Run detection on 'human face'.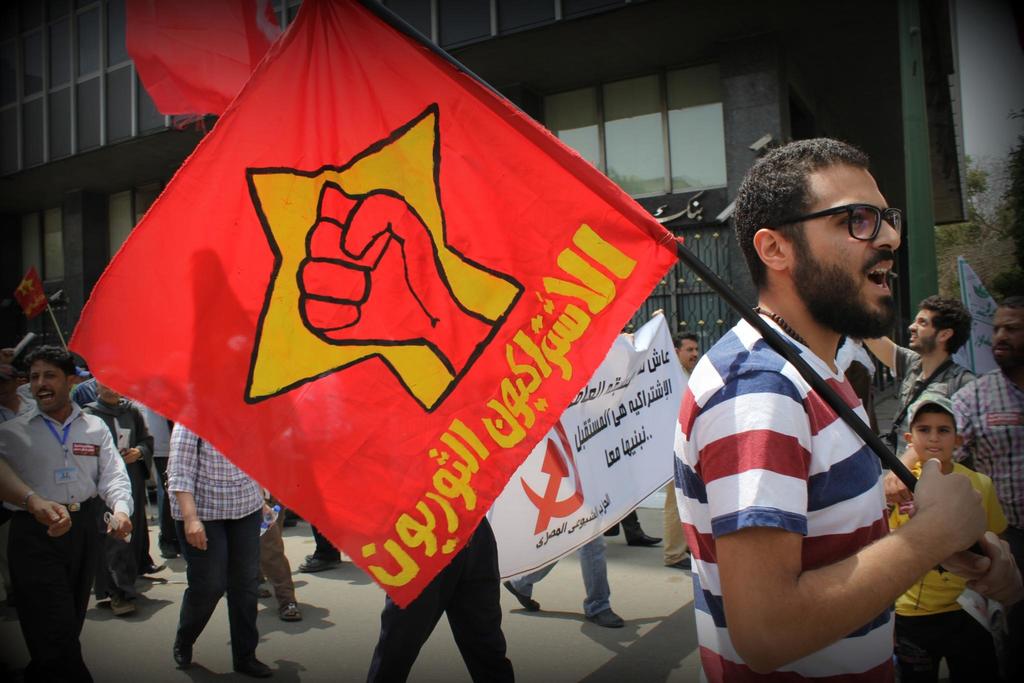
Result: bbox=[797, 163, 900, 341].
